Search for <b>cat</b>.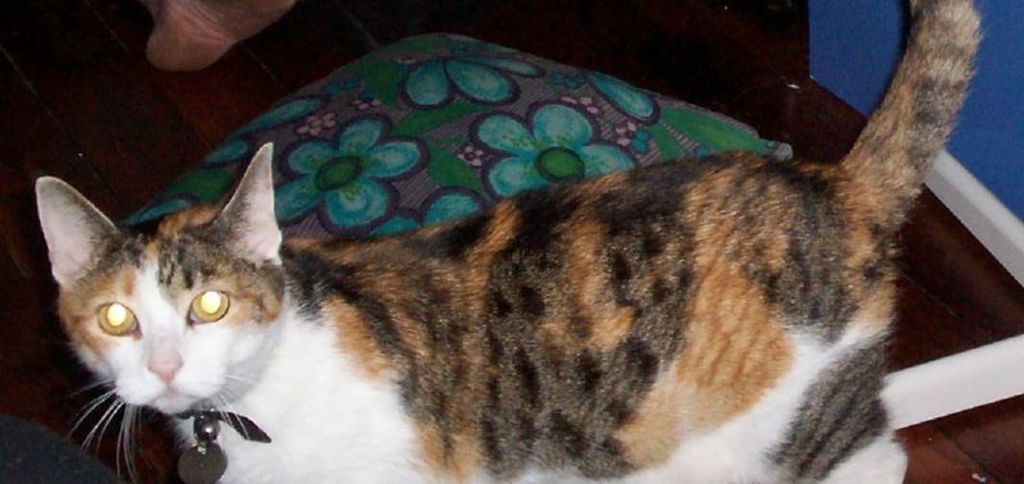
Found at (36, 0, 989, 483).
